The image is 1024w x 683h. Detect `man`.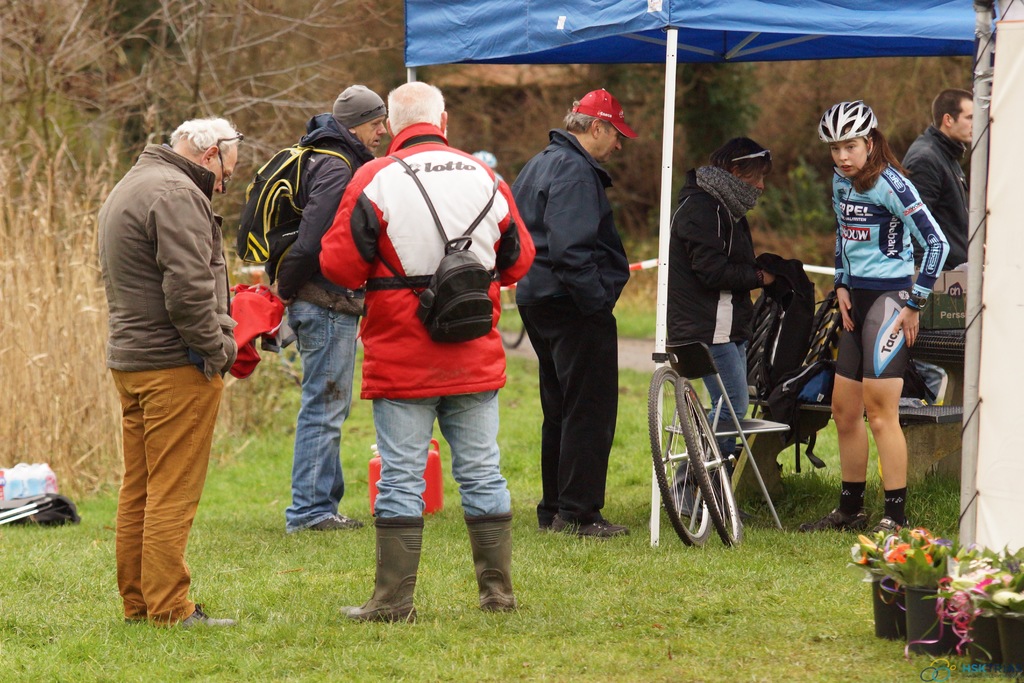
Detection: Rect(508, 81, 636, 534).
